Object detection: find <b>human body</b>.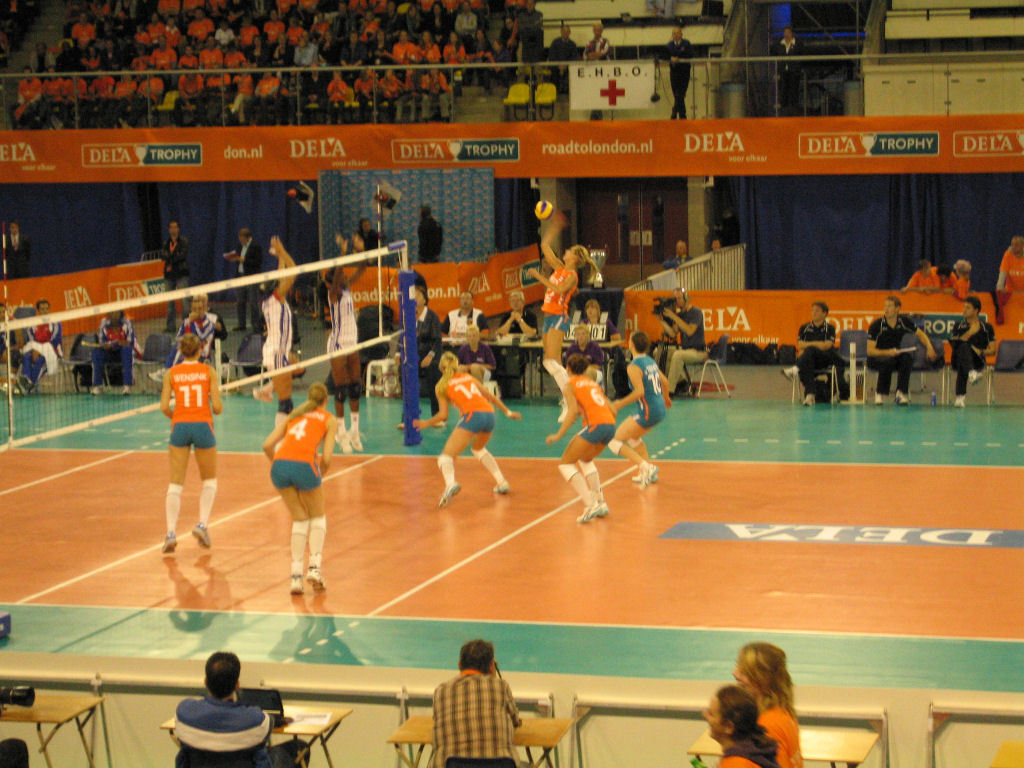
<box>223,222,253,333</box>.
